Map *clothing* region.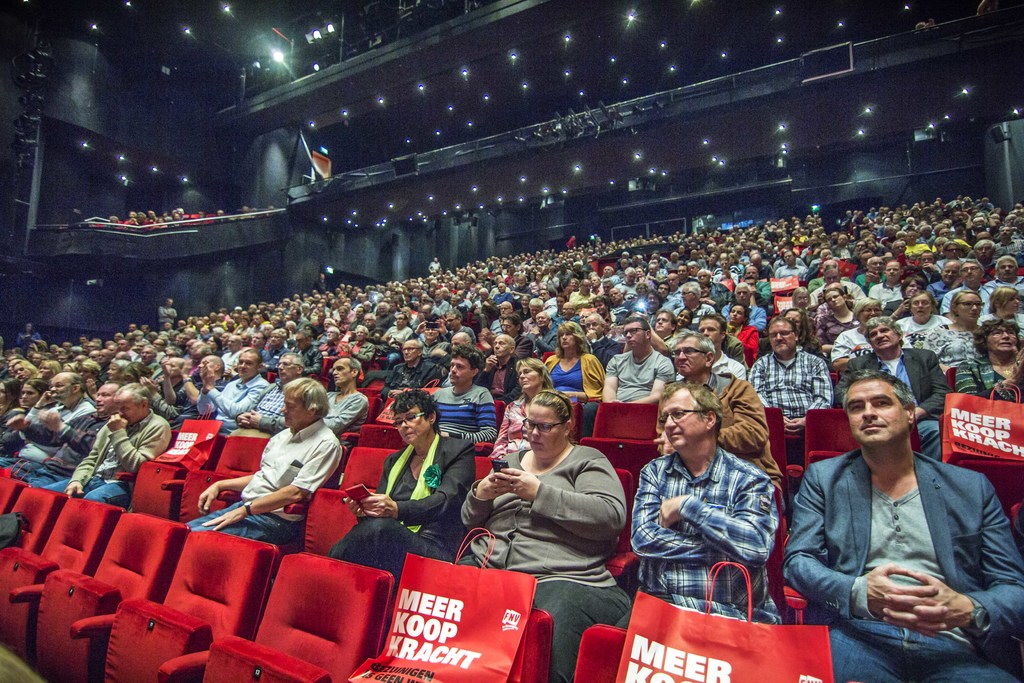
Mapped to {"x1": 758, "y1": 389, "x2": 1013, "y2": 662}.
